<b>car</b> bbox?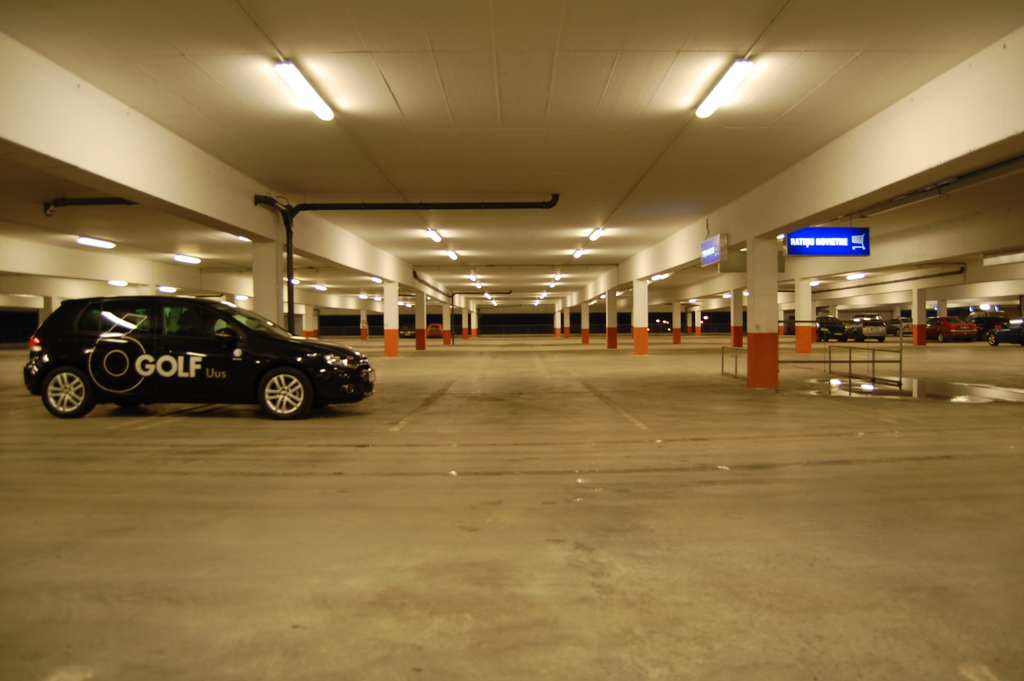
box(787, 316, 795, 334)
